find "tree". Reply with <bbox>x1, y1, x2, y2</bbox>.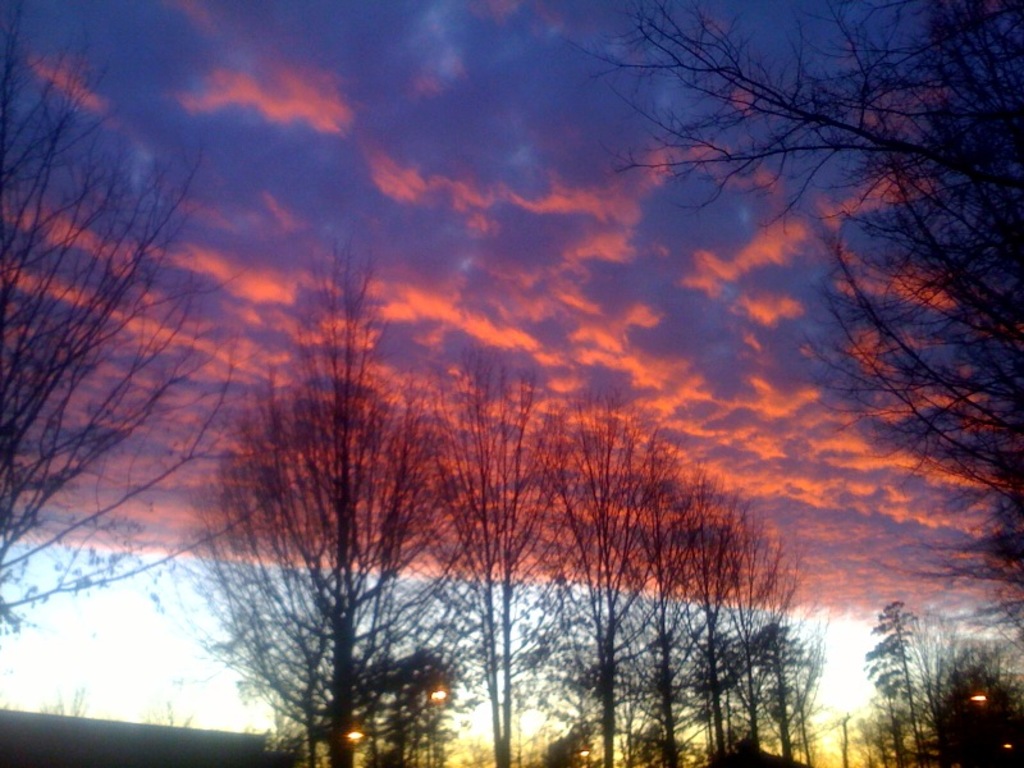
<bbox>0, 6, 280, 618</bbox>.
